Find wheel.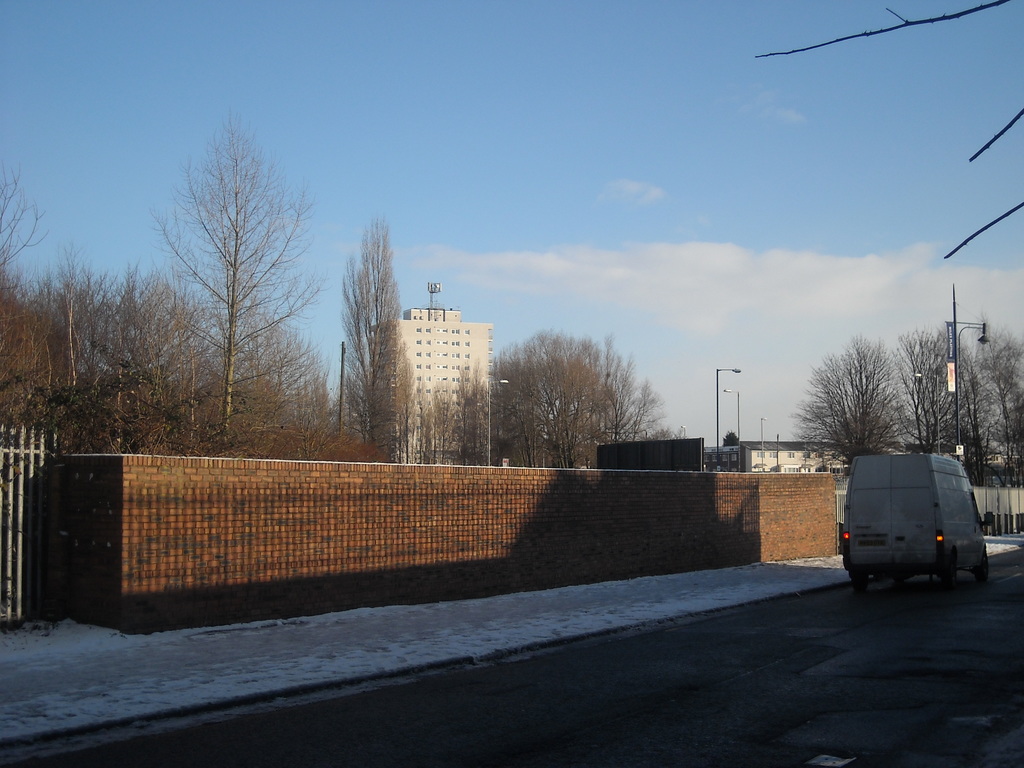
934, 553, 956, 584.
